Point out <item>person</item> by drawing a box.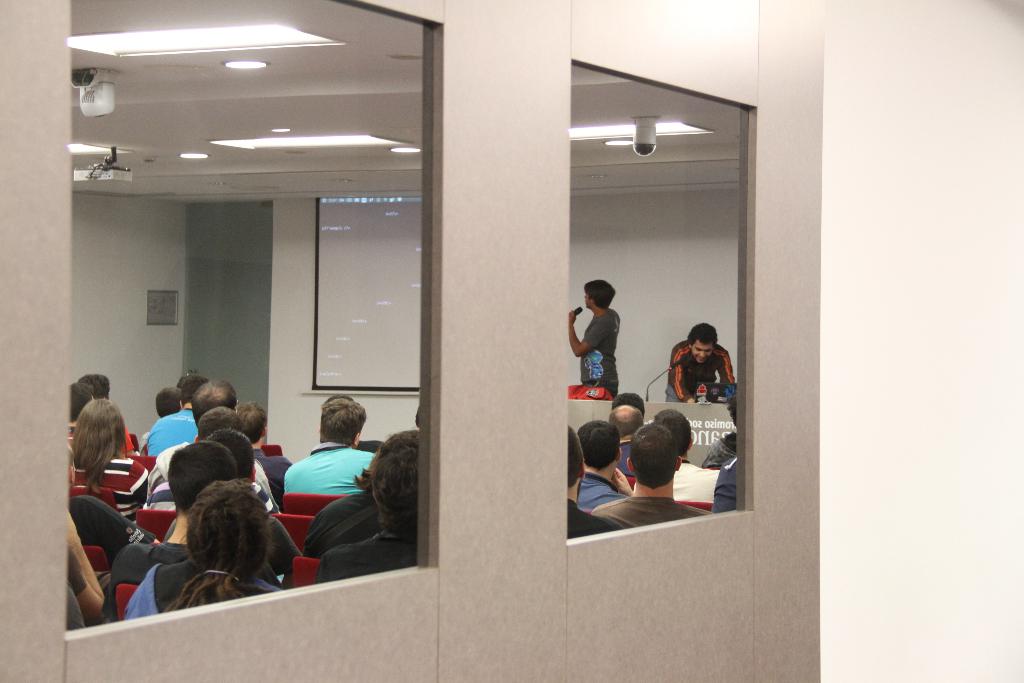
pyautogui.locateOnScreen(658, 320, 735, 403).
